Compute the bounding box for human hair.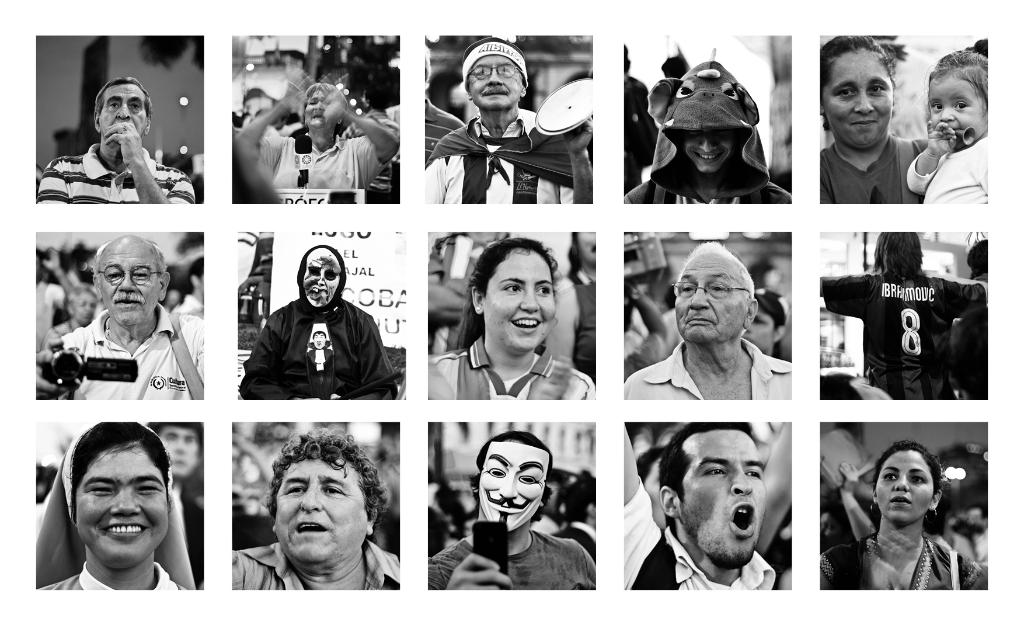
box(90, 236, 166, 289).
